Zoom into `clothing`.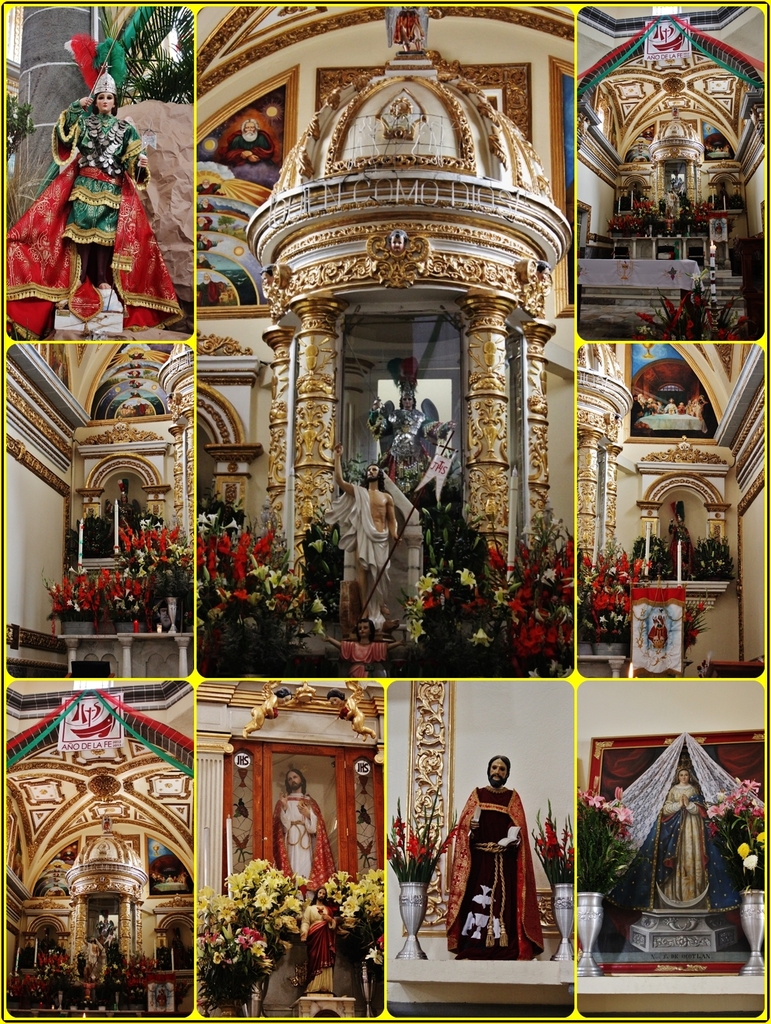
Zoom target: x1=196, y1=204, x2=217, y2=213.
